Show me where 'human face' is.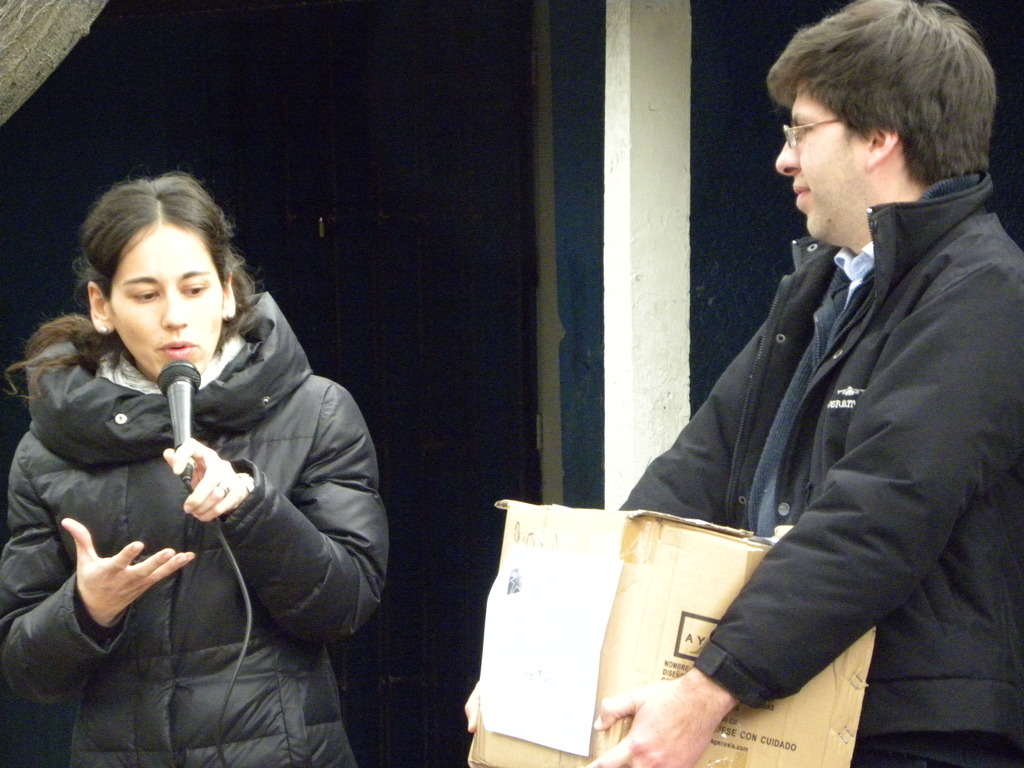
'human face' is at left=105, top=225, right=221, bottom=368.
